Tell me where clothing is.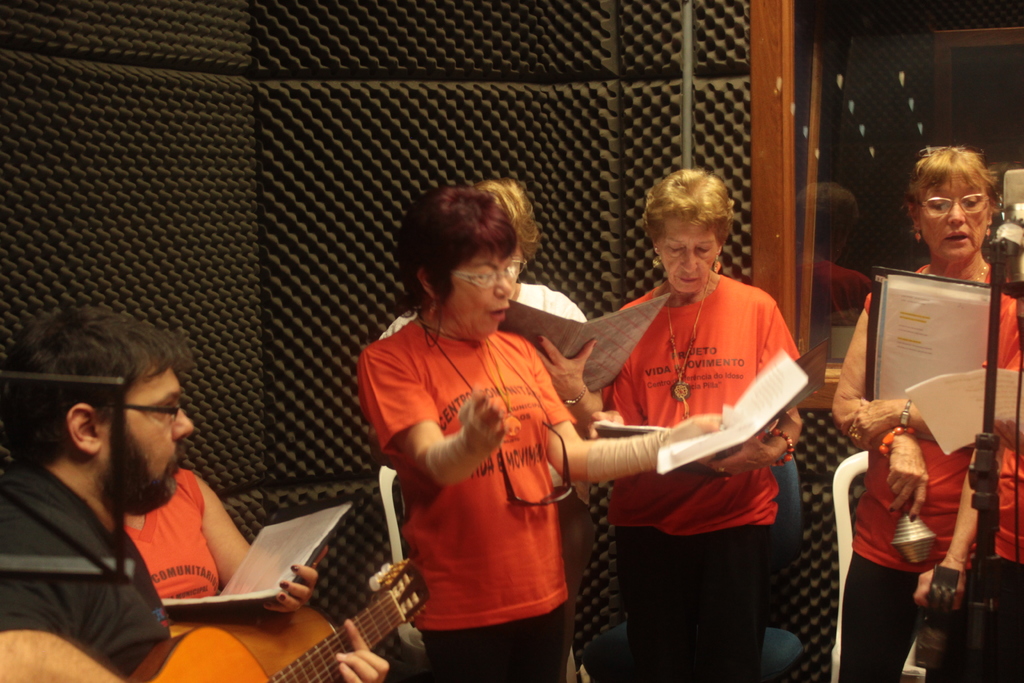
clothing is at bbox=[583, 226, 821, 672].
